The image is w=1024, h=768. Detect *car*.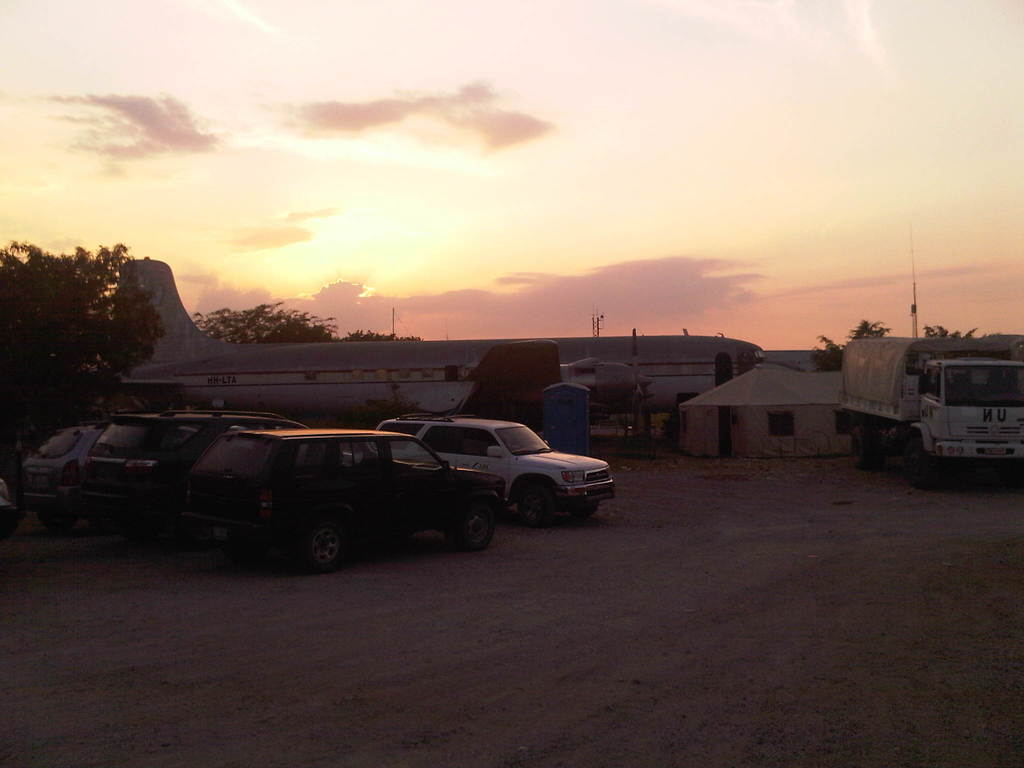
Detection: 77:410:303:534.
